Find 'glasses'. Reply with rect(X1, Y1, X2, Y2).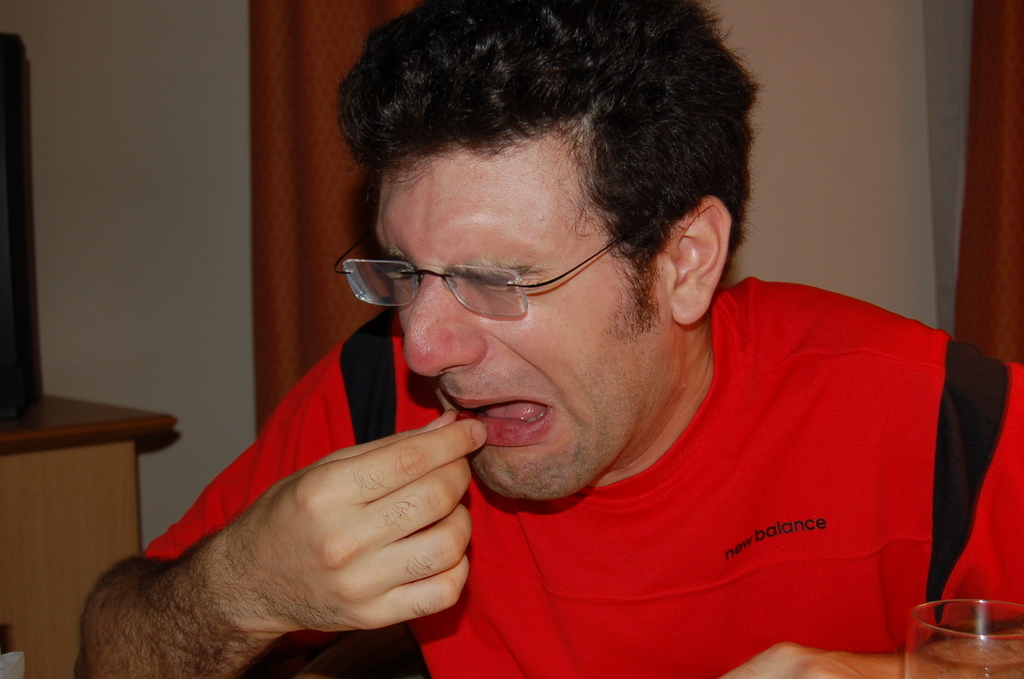
rect(333, 236, 634, 315).
